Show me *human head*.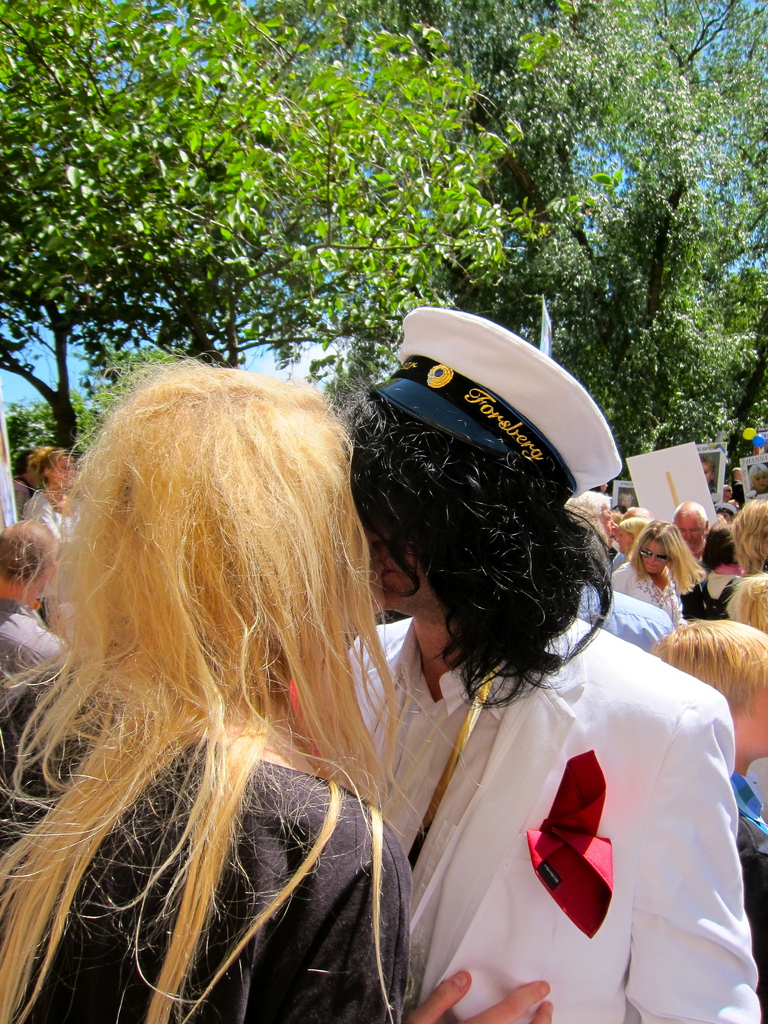
*human head* is here: crop(697, 520, 744, 580).
